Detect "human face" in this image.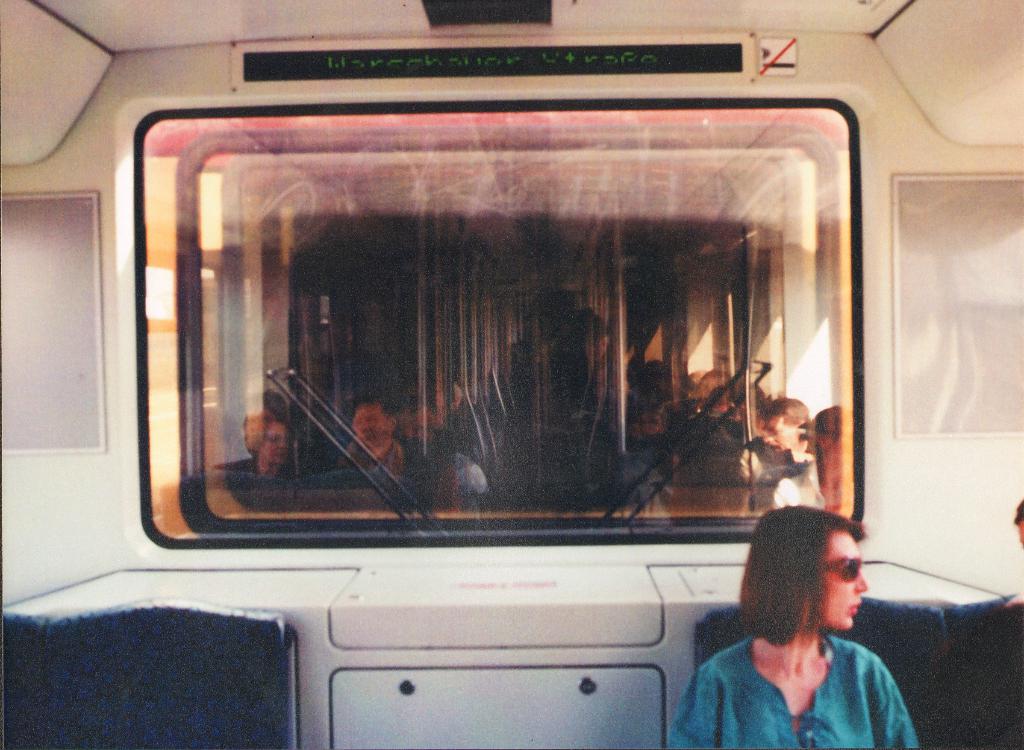
Detection: (260,419,292,464).
